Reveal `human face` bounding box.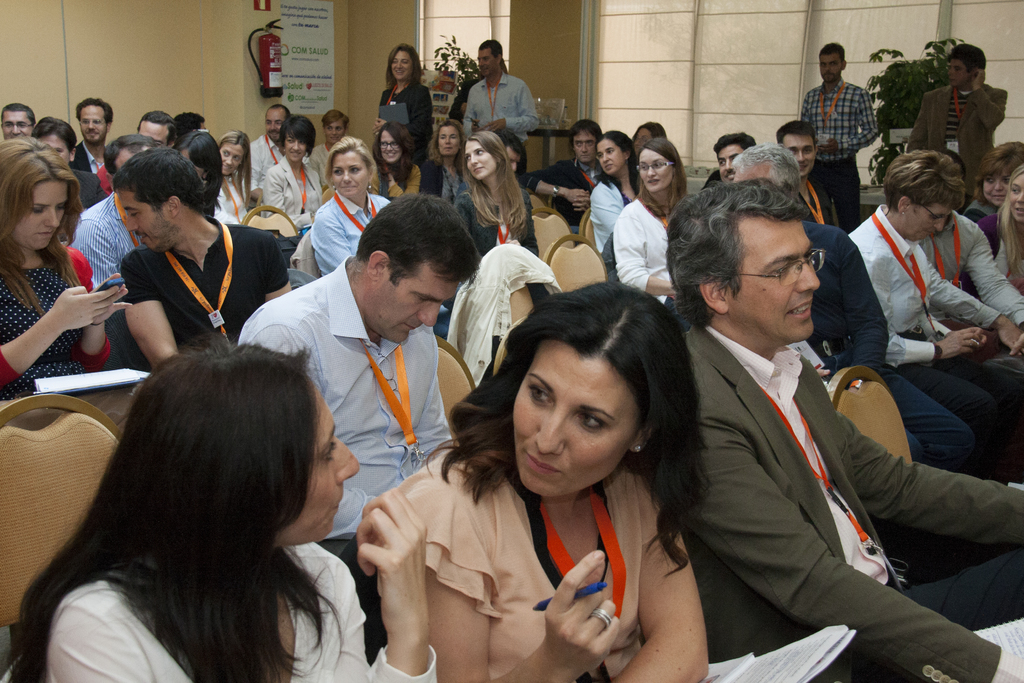
Revealed: bbox=[268, 110, 283, 143].
